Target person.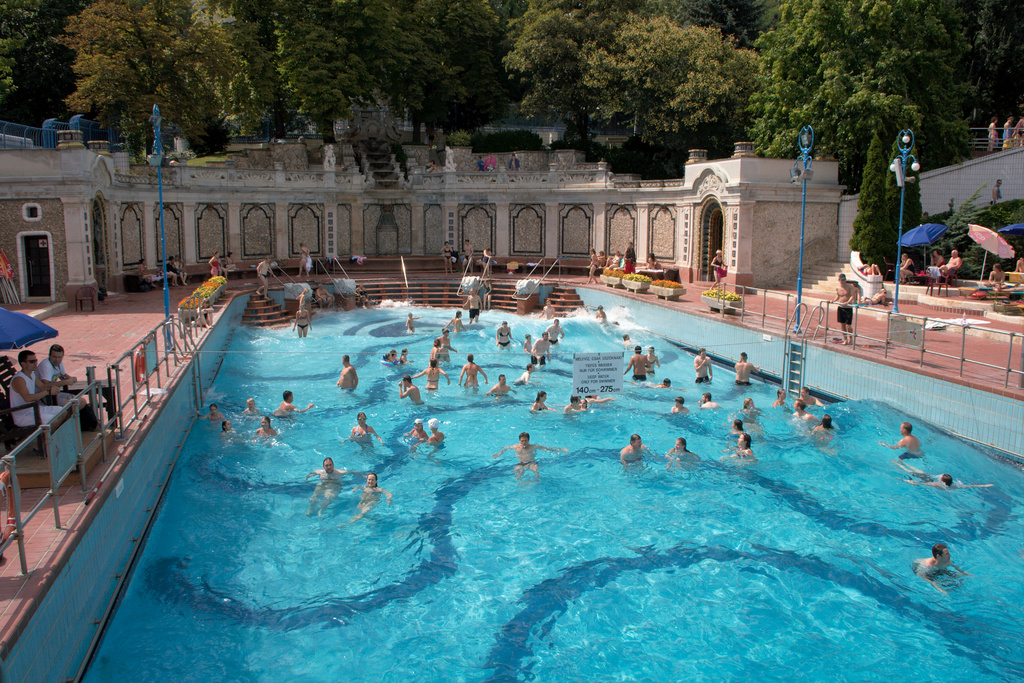
Target region: <region>531, 388, 555, 415</region>.
